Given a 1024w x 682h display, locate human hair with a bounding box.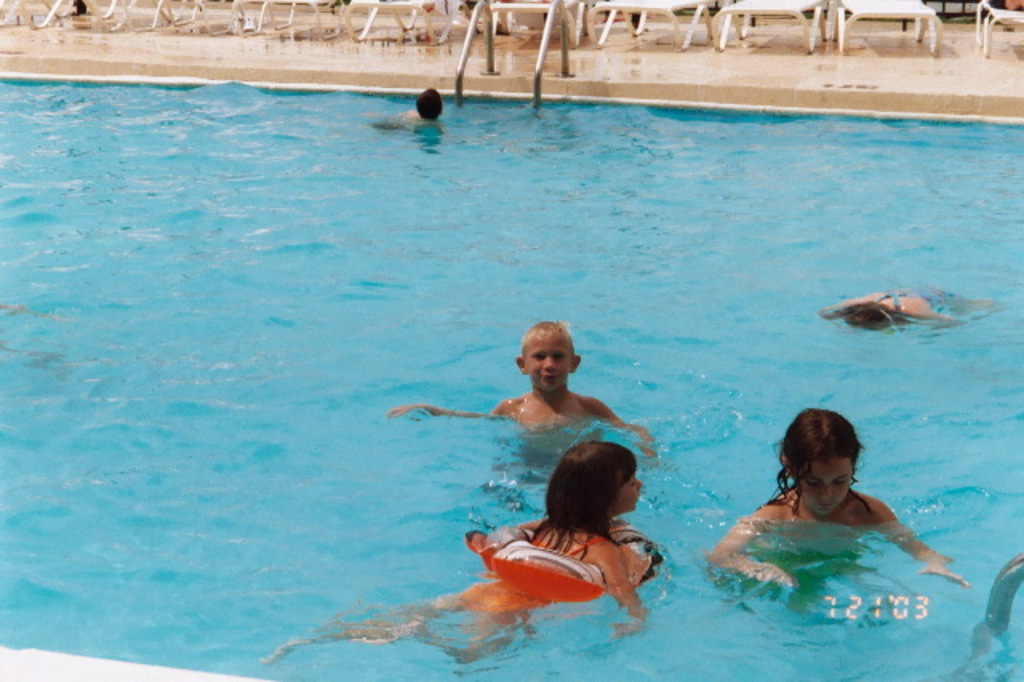
Located: x1=520 y1=319 x2=573 y2=368.
